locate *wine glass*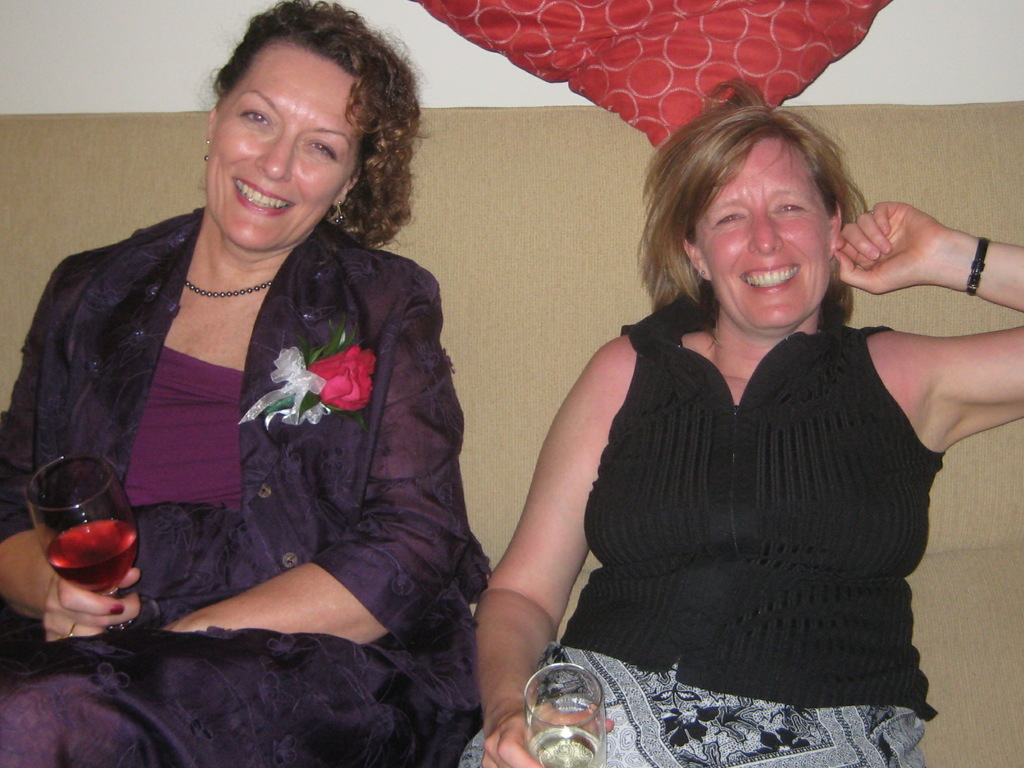
pyautogui.locateOnScreen(28, 458, 156, 629)
